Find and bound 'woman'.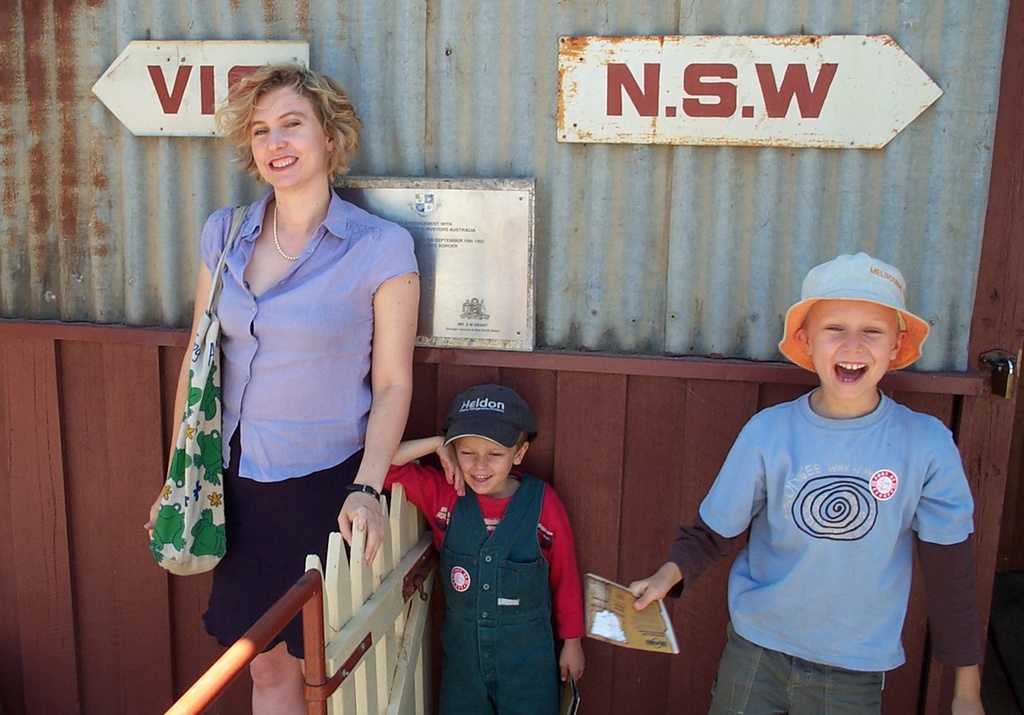
Bound: 141, 50, 420, 714.
